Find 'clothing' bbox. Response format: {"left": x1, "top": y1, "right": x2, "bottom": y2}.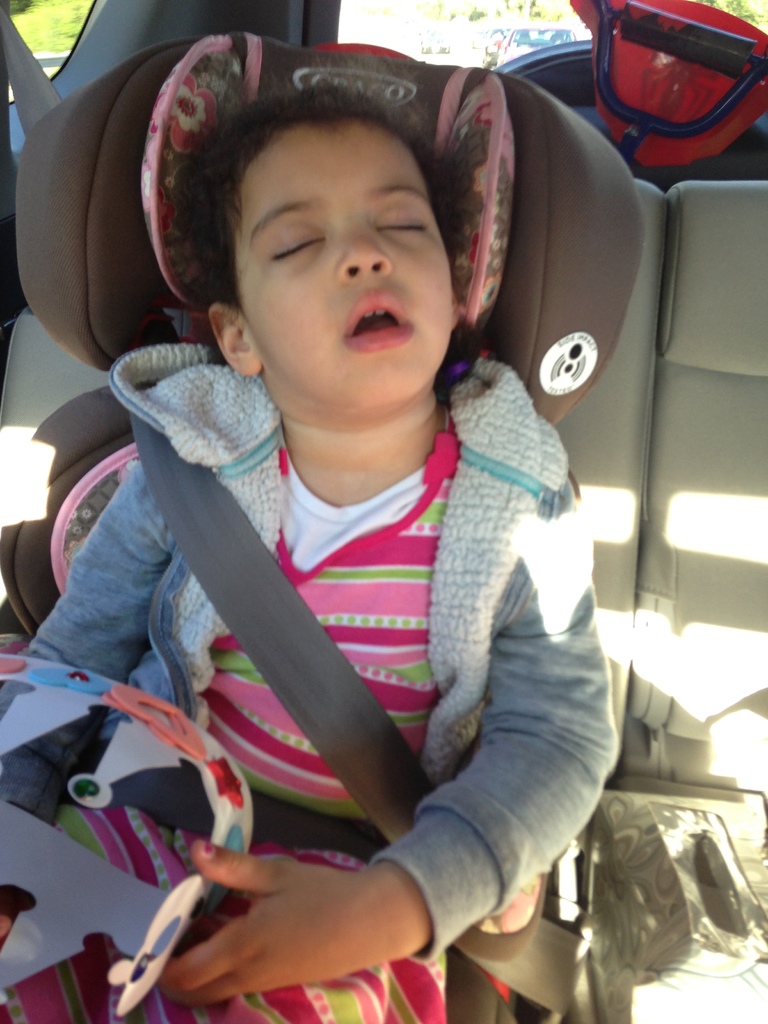
{"left": 0, "top": 342, "right": 619, "bottom": 1023}.
